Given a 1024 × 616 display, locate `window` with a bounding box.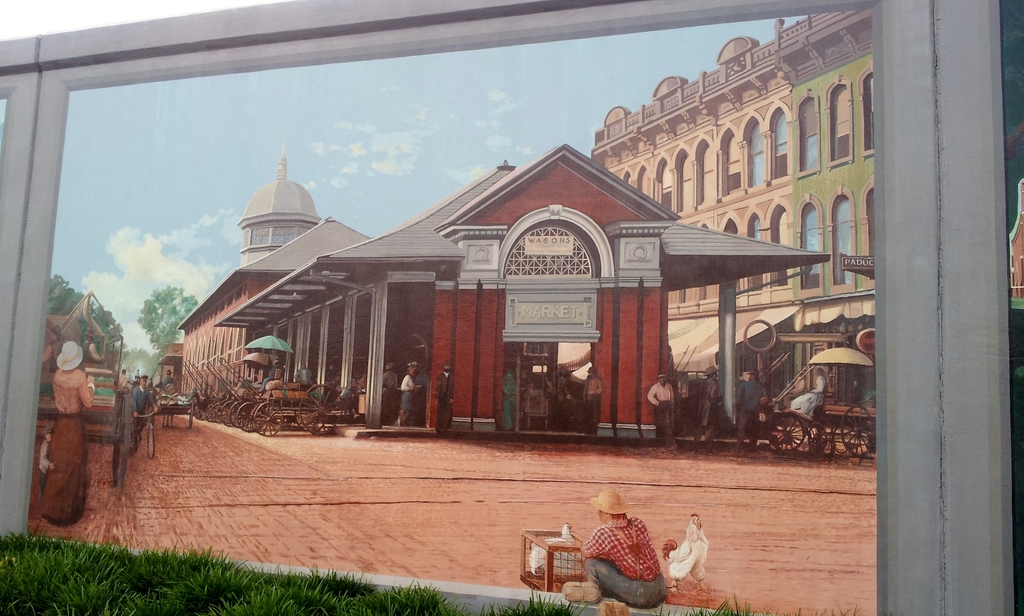
Located: (left=654, top=156, right=673, bottom=199).
